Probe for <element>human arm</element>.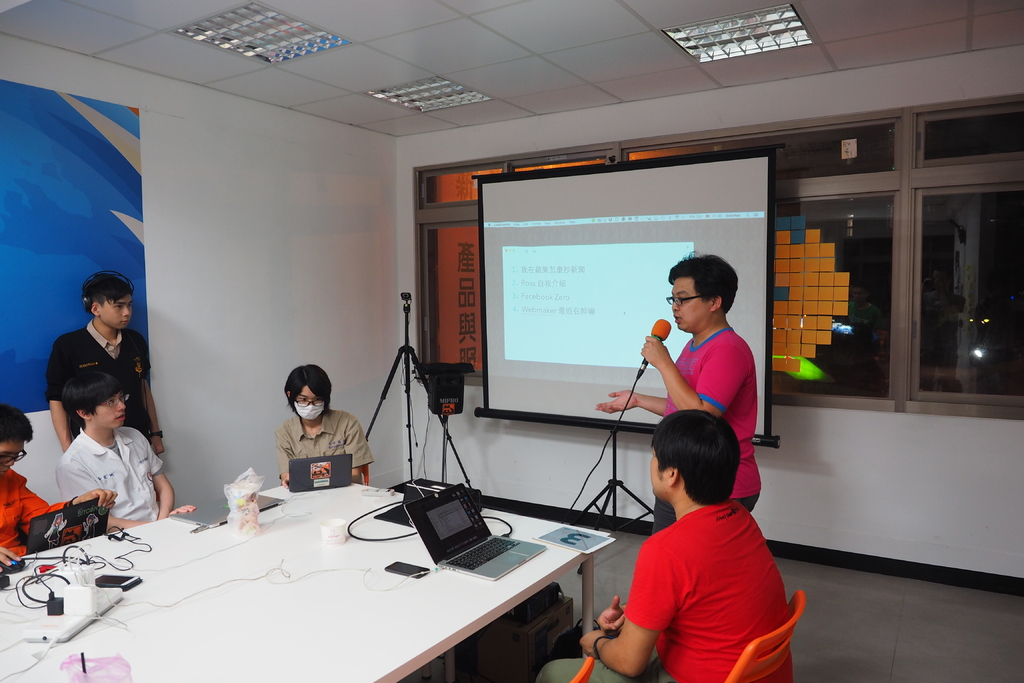
Probe result: [left=25, top=473, right=116, bottom=539].
